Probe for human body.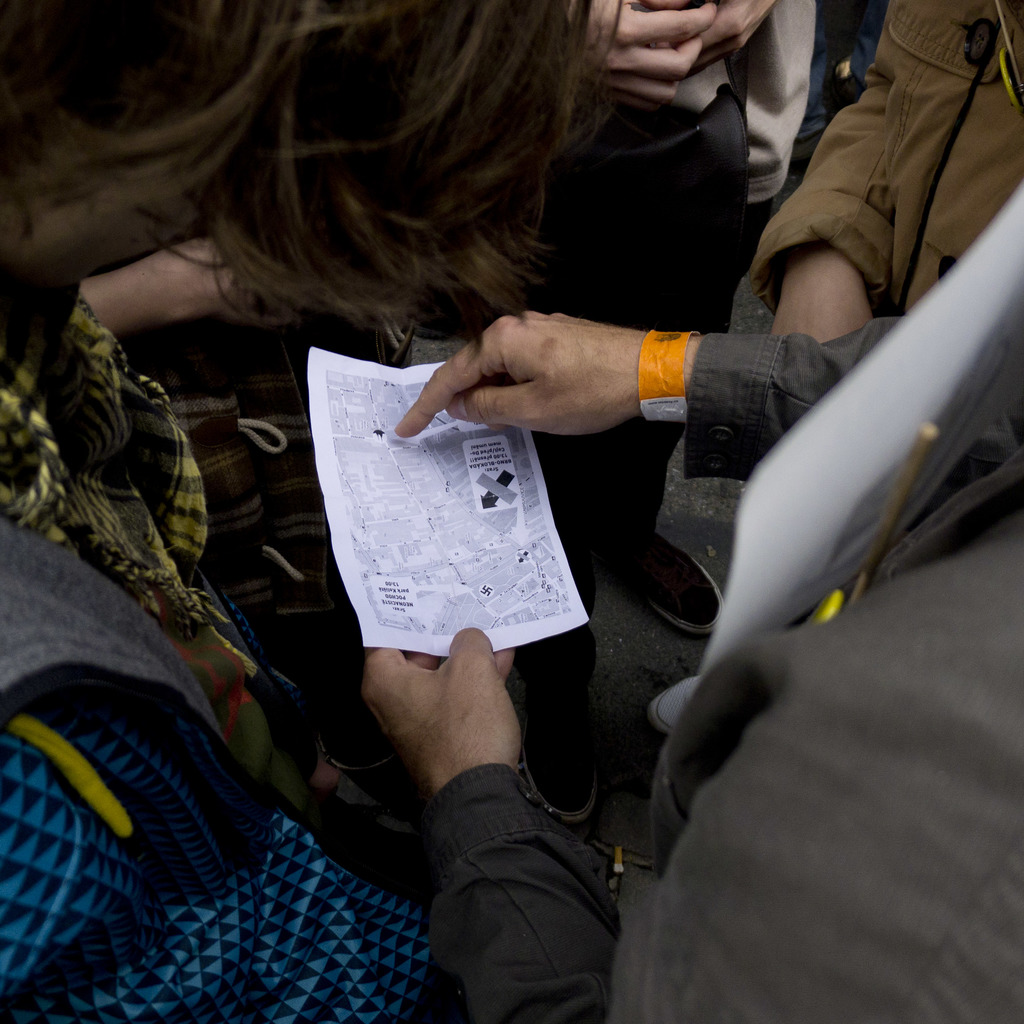
Probe result: (541,0,835,239).
